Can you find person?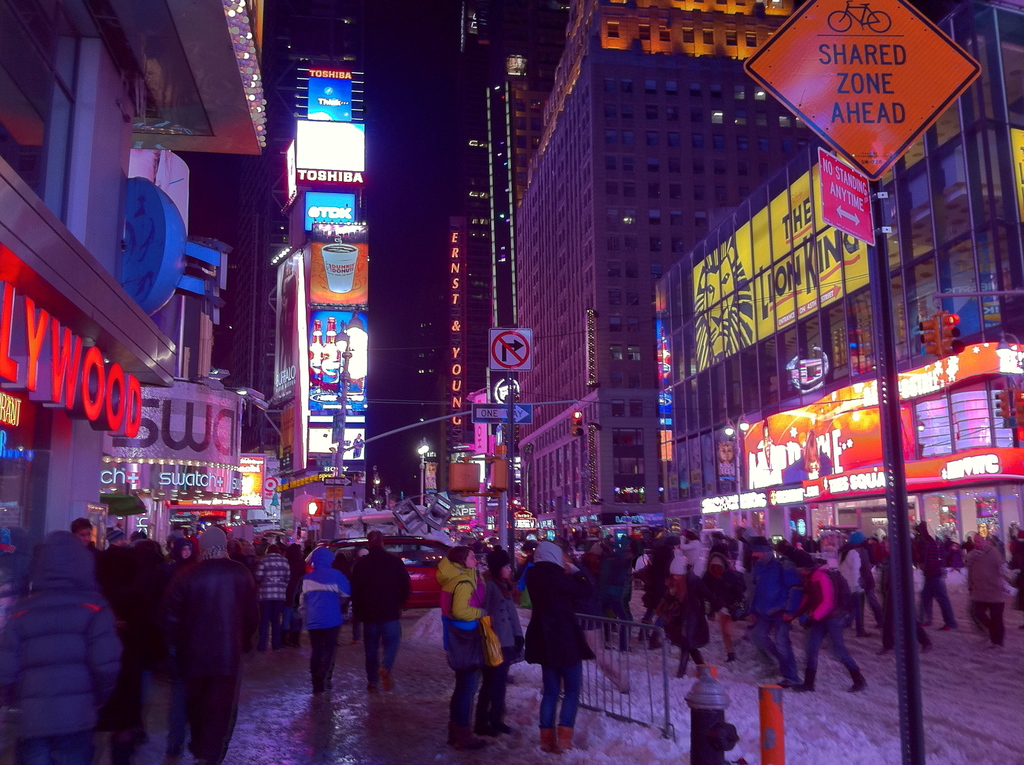
Yes, bounding box: {"left": 958, "top": 529, "right": 1009, "bottom": 652}.
